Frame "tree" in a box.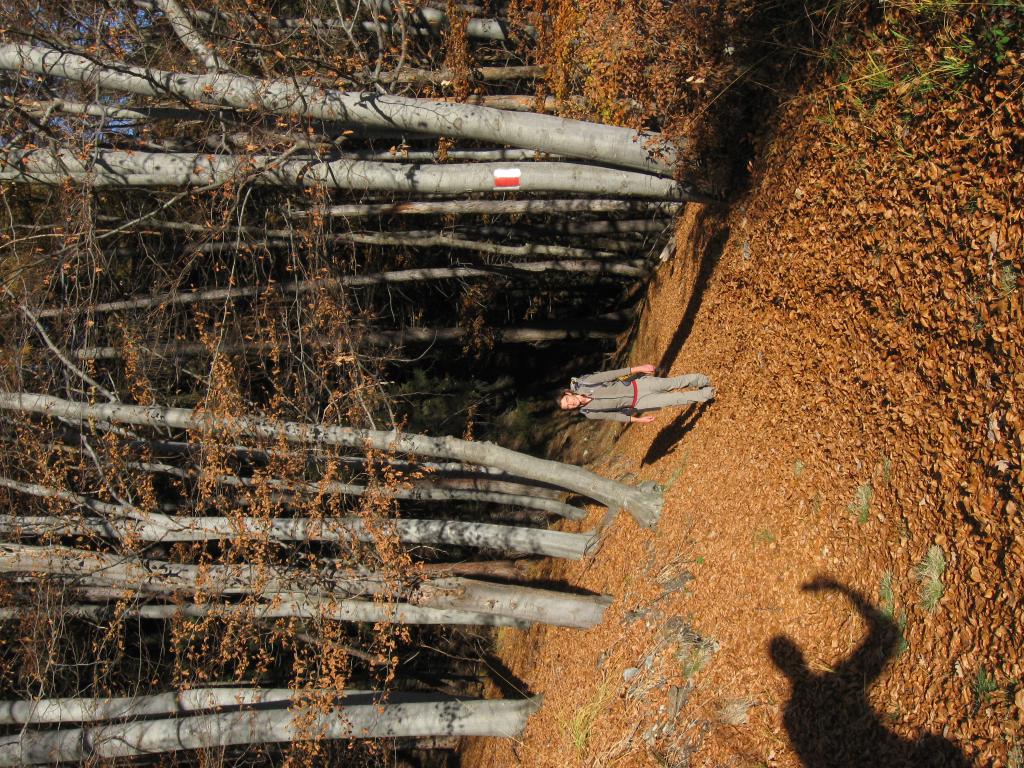
{"left": 0, "top": 0, "right": 751, "bottom": 164}.
